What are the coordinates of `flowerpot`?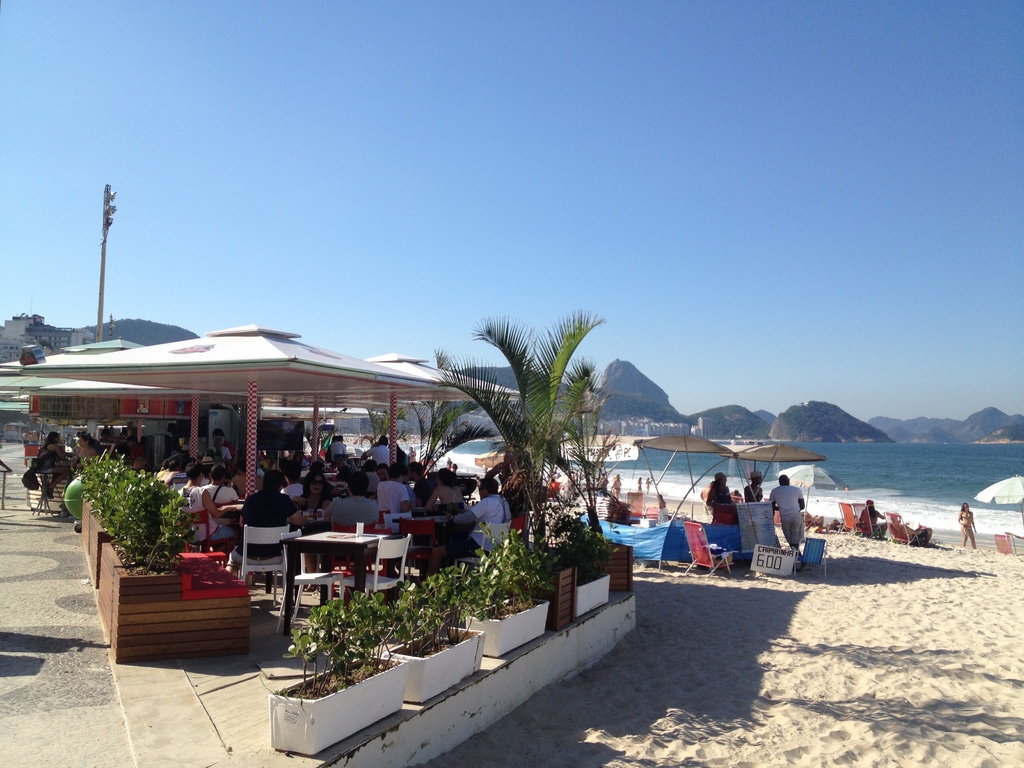
x1=103, y1=562, x2=243, y2=648.
